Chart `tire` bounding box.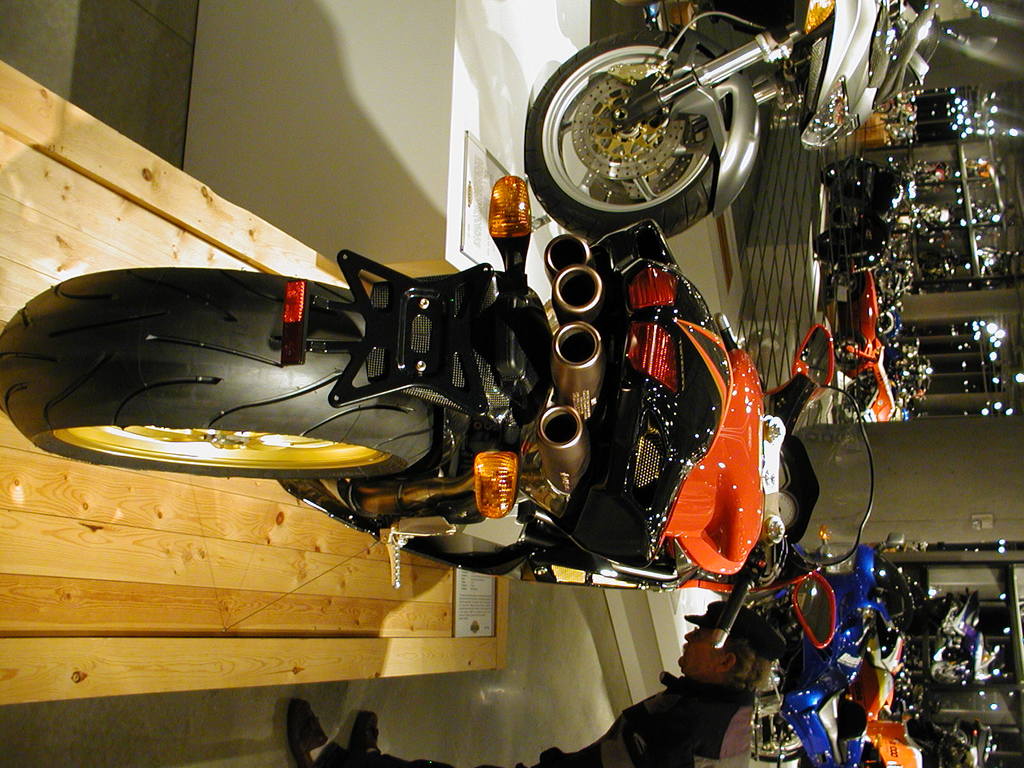
Charted: (left=814, top=228, right=857, bottom=258).
